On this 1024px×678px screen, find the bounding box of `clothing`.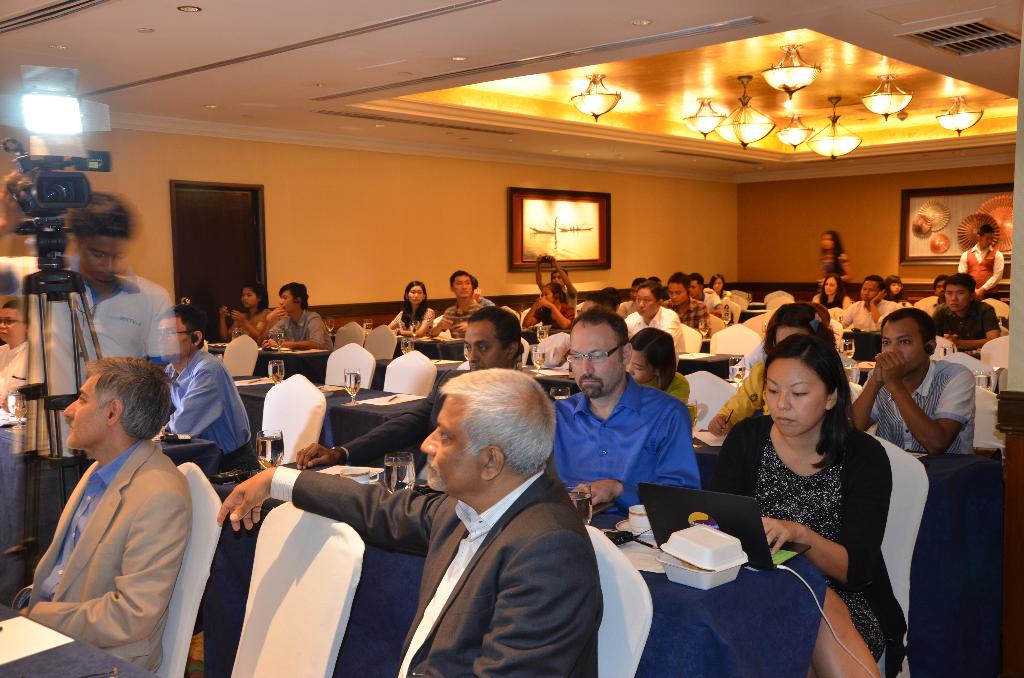
Bounding box: 842, 297, 899, 336.
